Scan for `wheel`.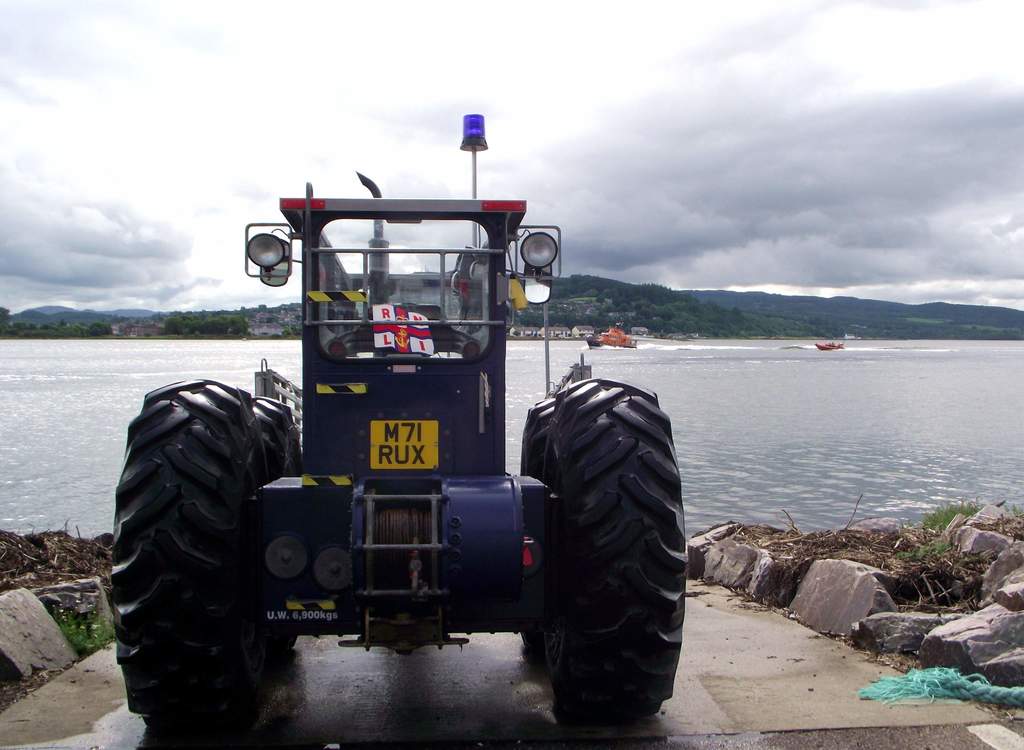
Scan result: (left=534, top=360, right=674, bottom=728).
